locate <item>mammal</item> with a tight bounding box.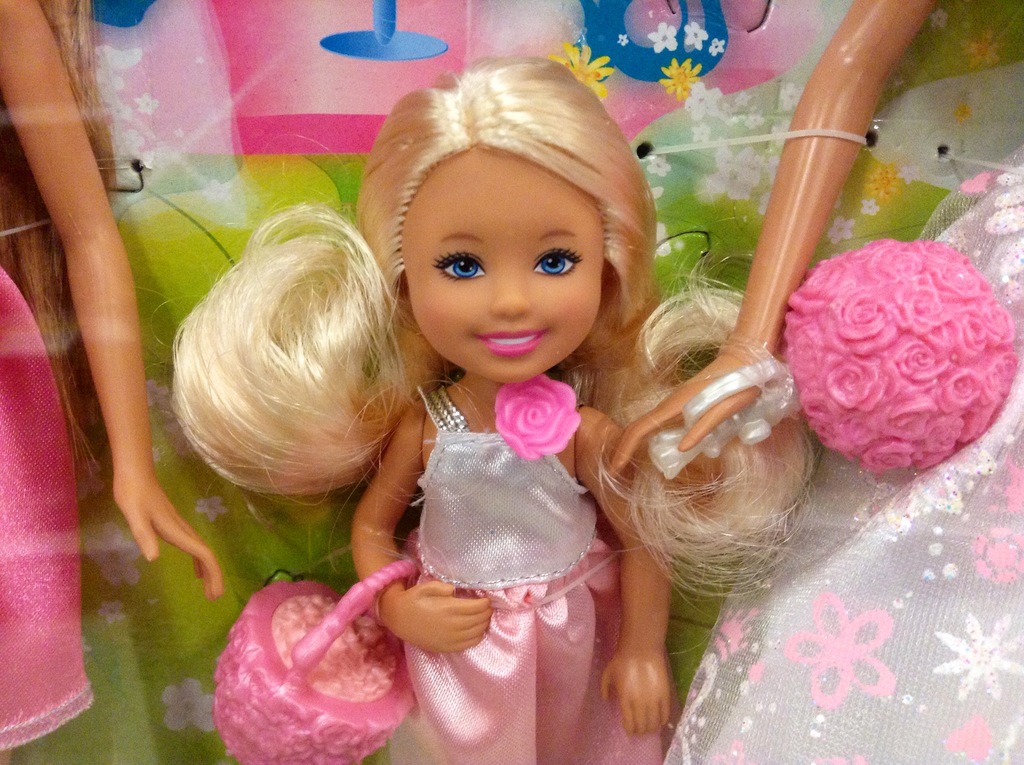
rect(603, 0, 1023, 764).
